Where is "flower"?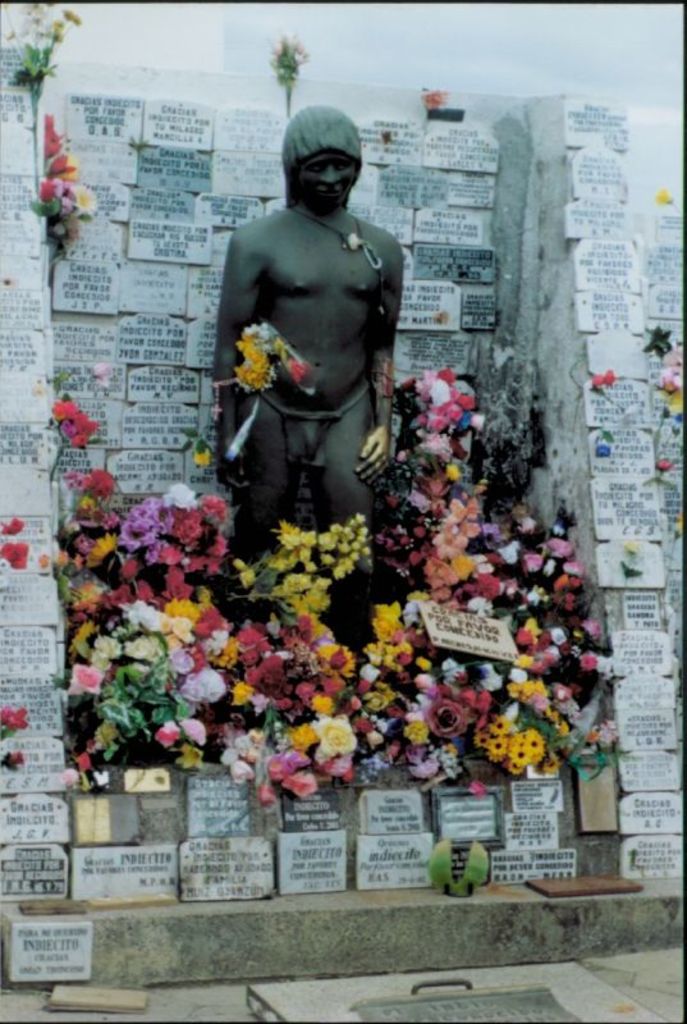
[x1=32, y1=113, x2=86, y2=209].
